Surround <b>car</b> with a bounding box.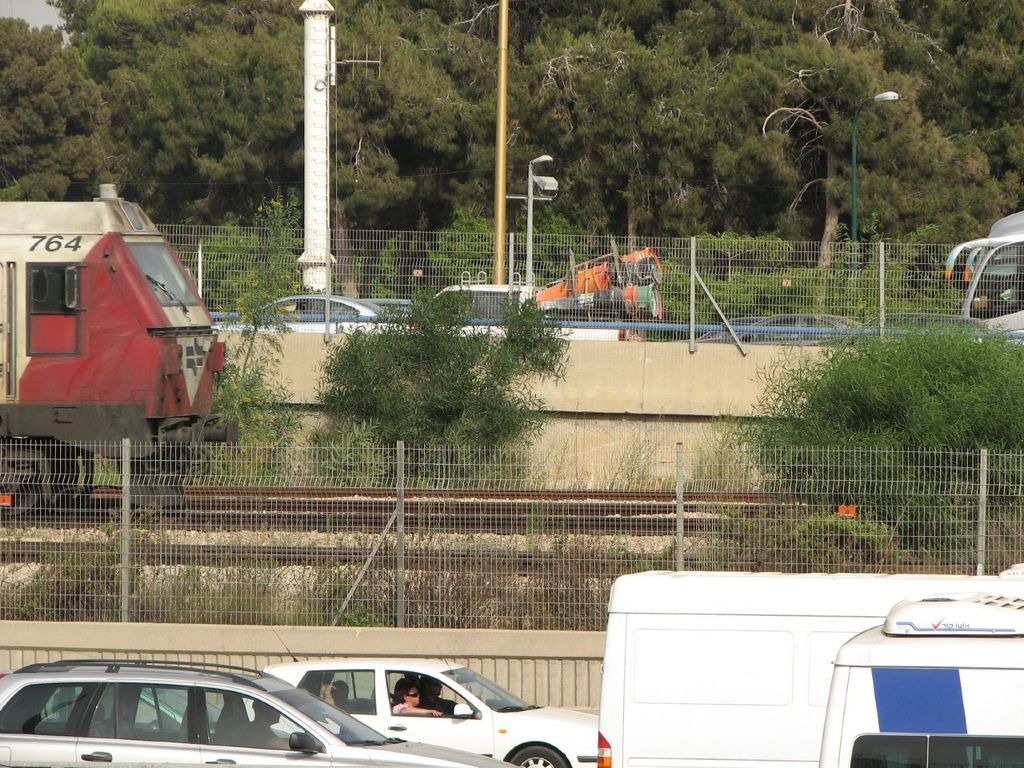
{"left": 0, "top": 658, "right": 511, "bottom": 767}.
